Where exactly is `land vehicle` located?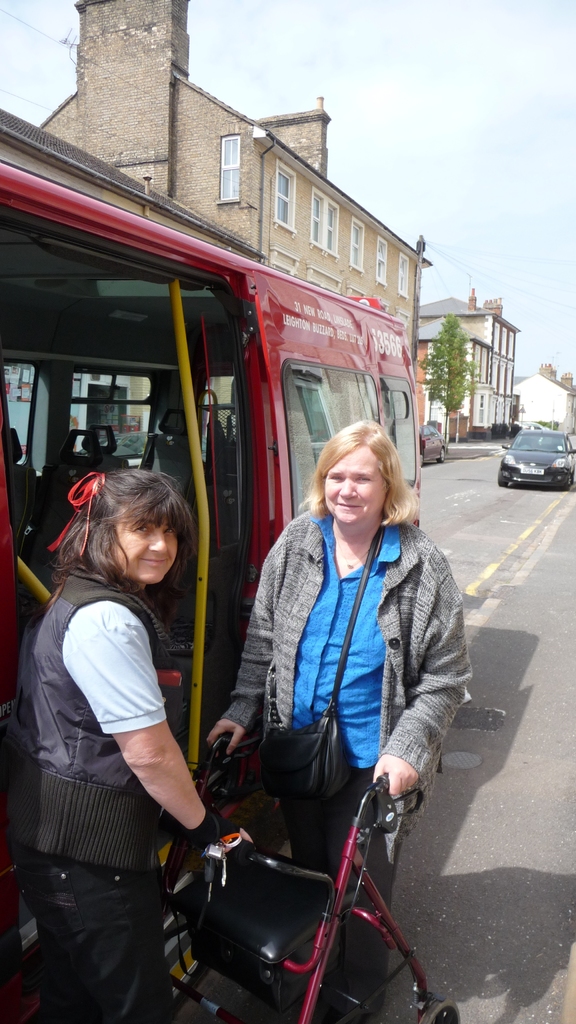
Its bounding box is 422,424,445,463.
